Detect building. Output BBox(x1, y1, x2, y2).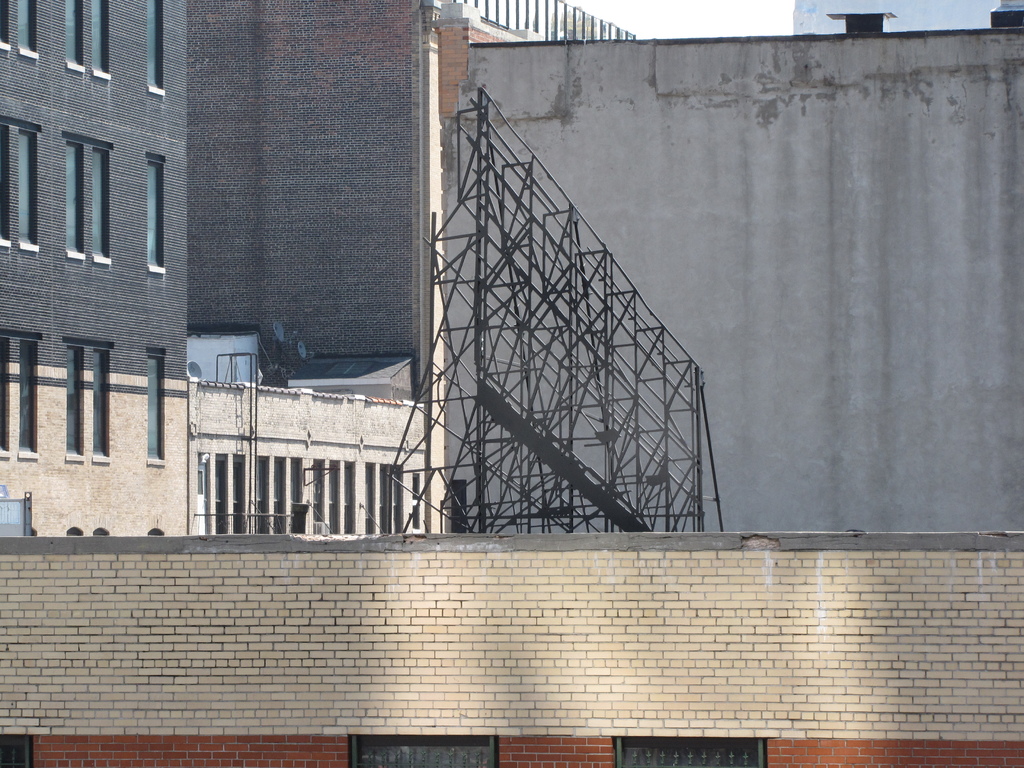
BBox(445, 0, 1023, 543).
